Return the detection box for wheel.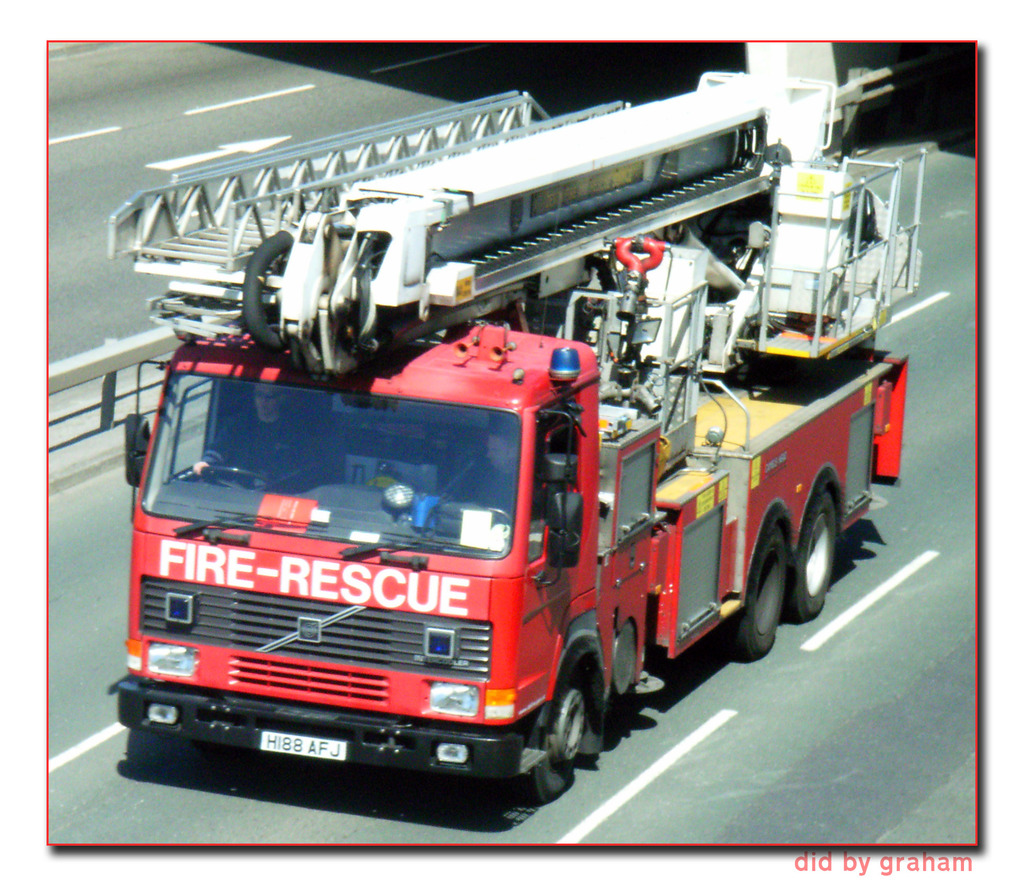
{"x1": 530, "y1": 666, "x2": 605, "y2": 798}.
